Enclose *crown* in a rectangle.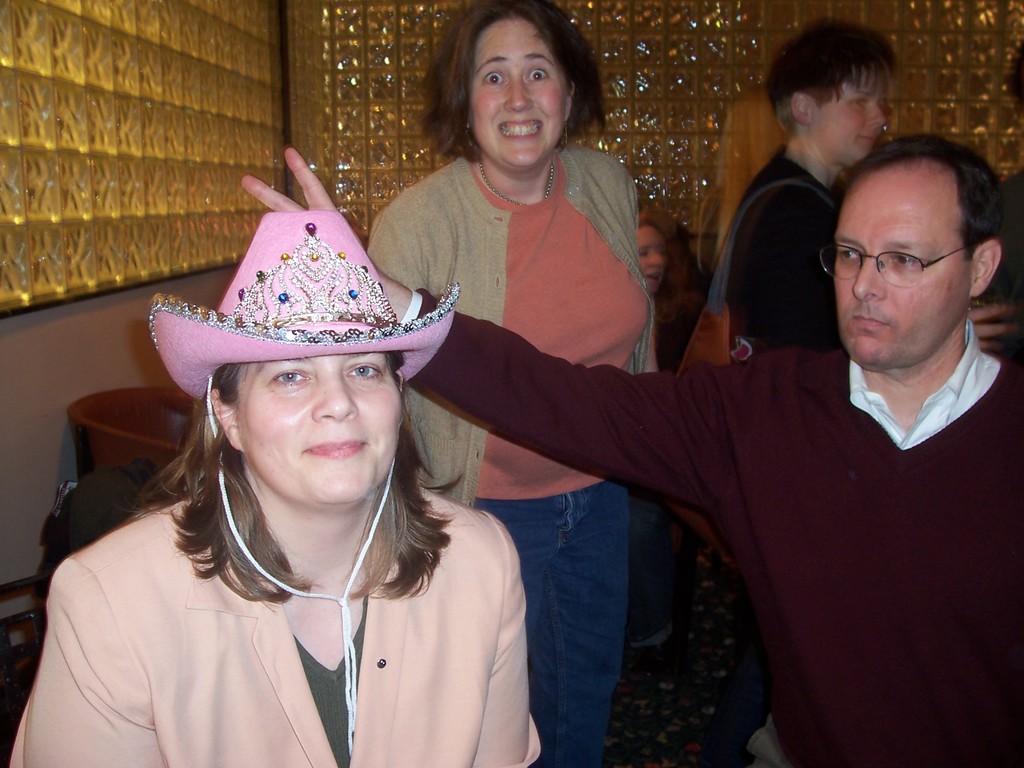
{"left": 231, "top": 216, "right": 408, "bottom": 335}.
